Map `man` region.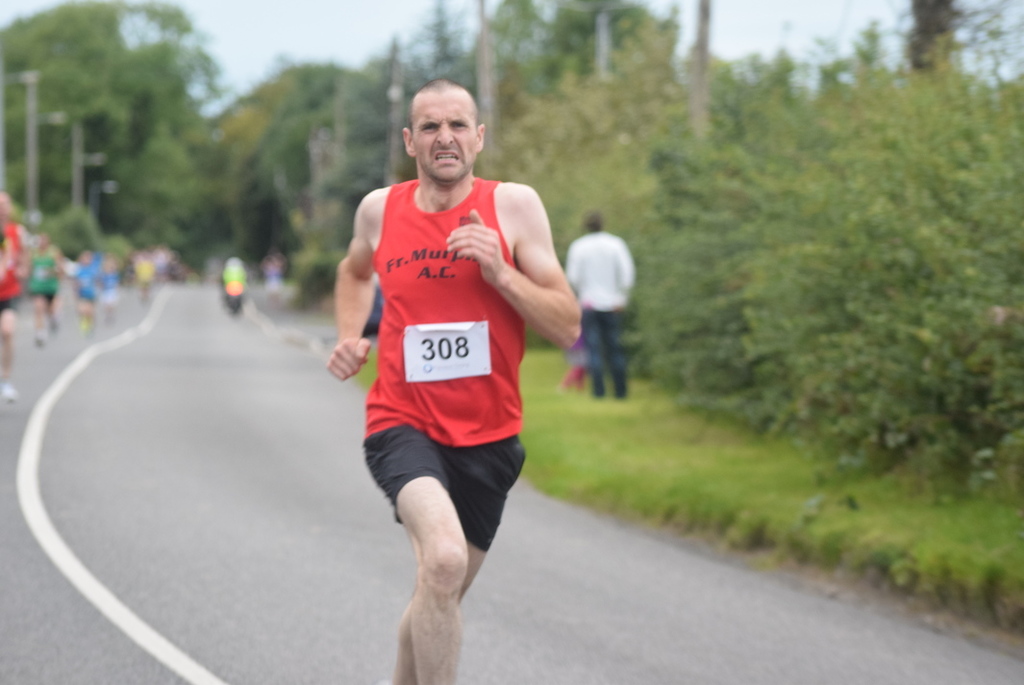
Mapped to <region>559, 204, 639, 391</region>.
